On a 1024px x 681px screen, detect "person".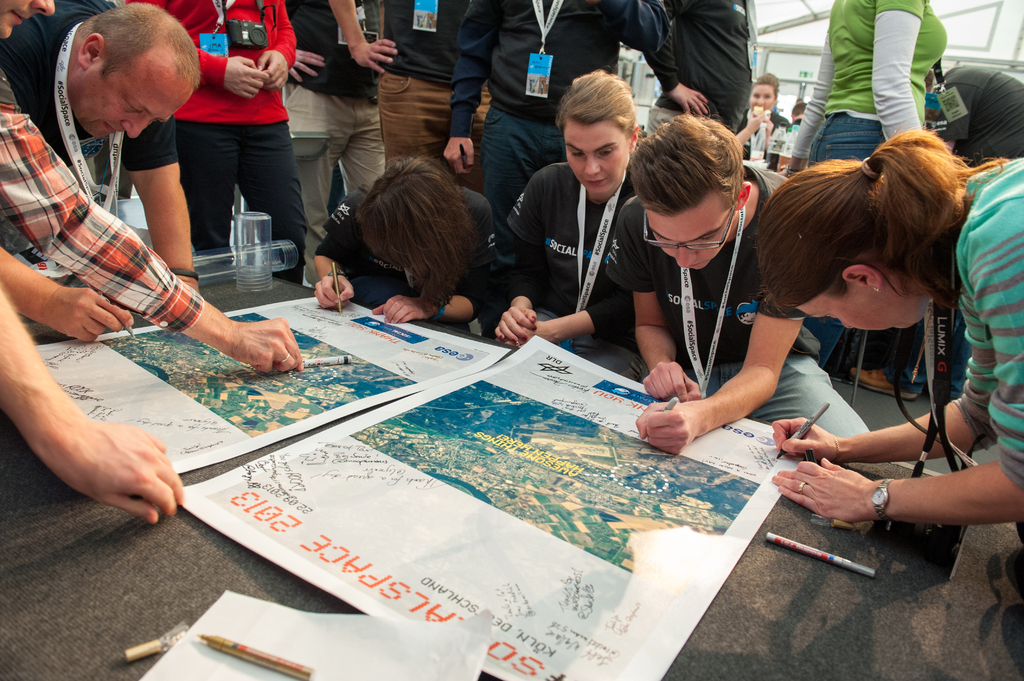
bbox=(782, 0, 947, 369).
